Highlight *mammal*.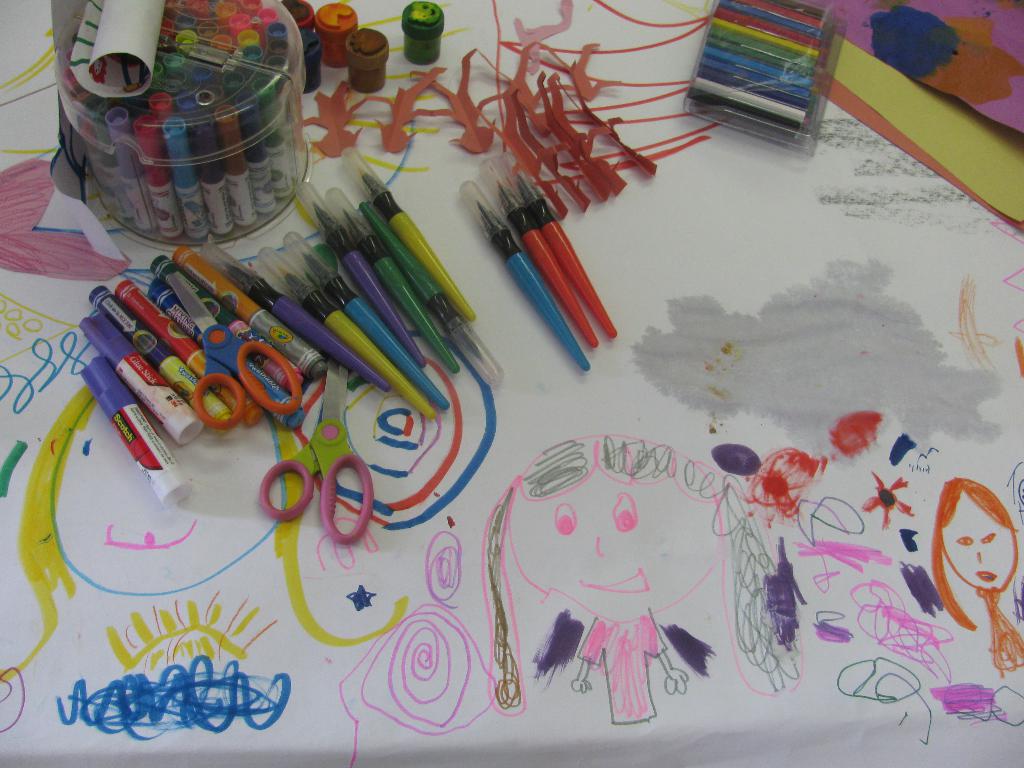
Highlighted region: 483/431/808/728.
